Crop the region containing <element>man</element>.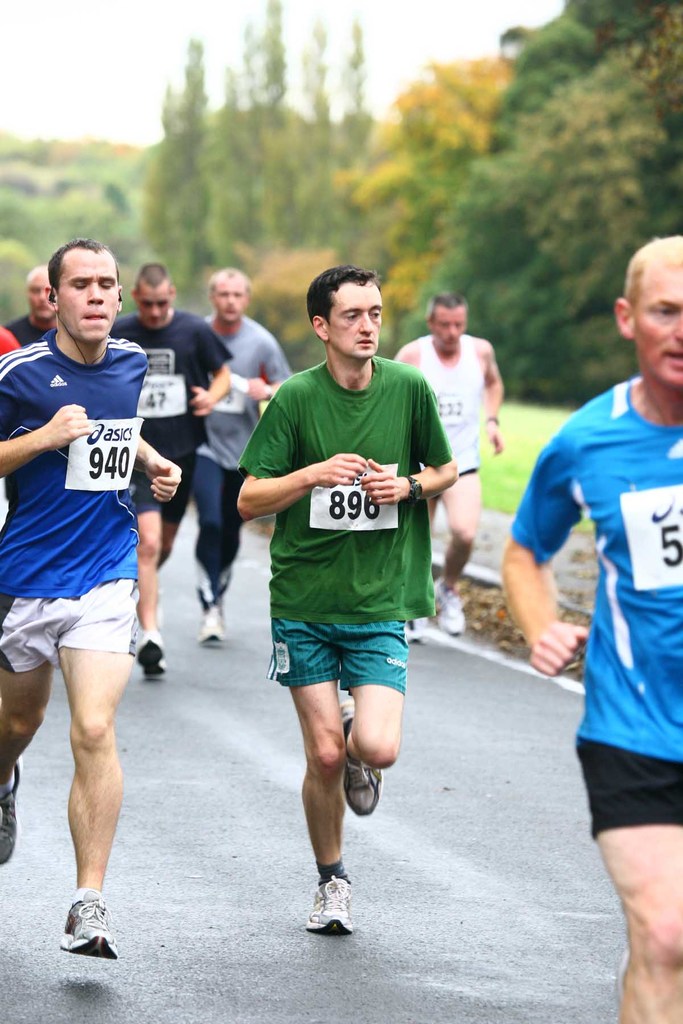
Crop region: [230, 264, 466, 935].
